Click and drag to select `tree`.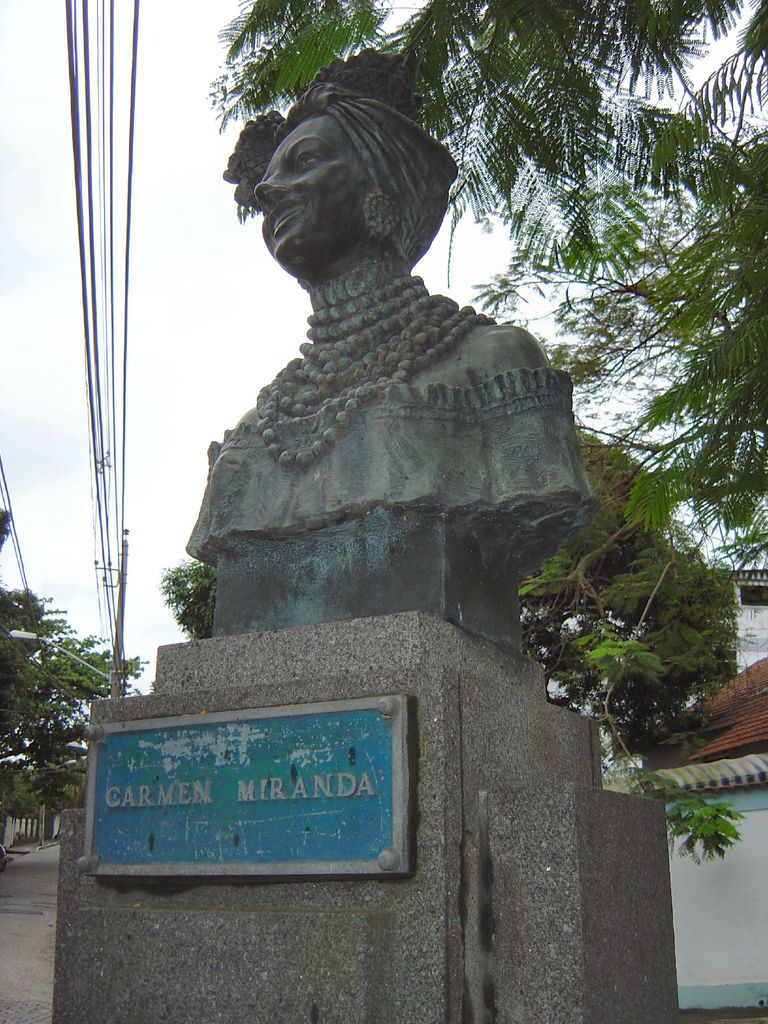
Selection: (157, 547, 212, 636).
